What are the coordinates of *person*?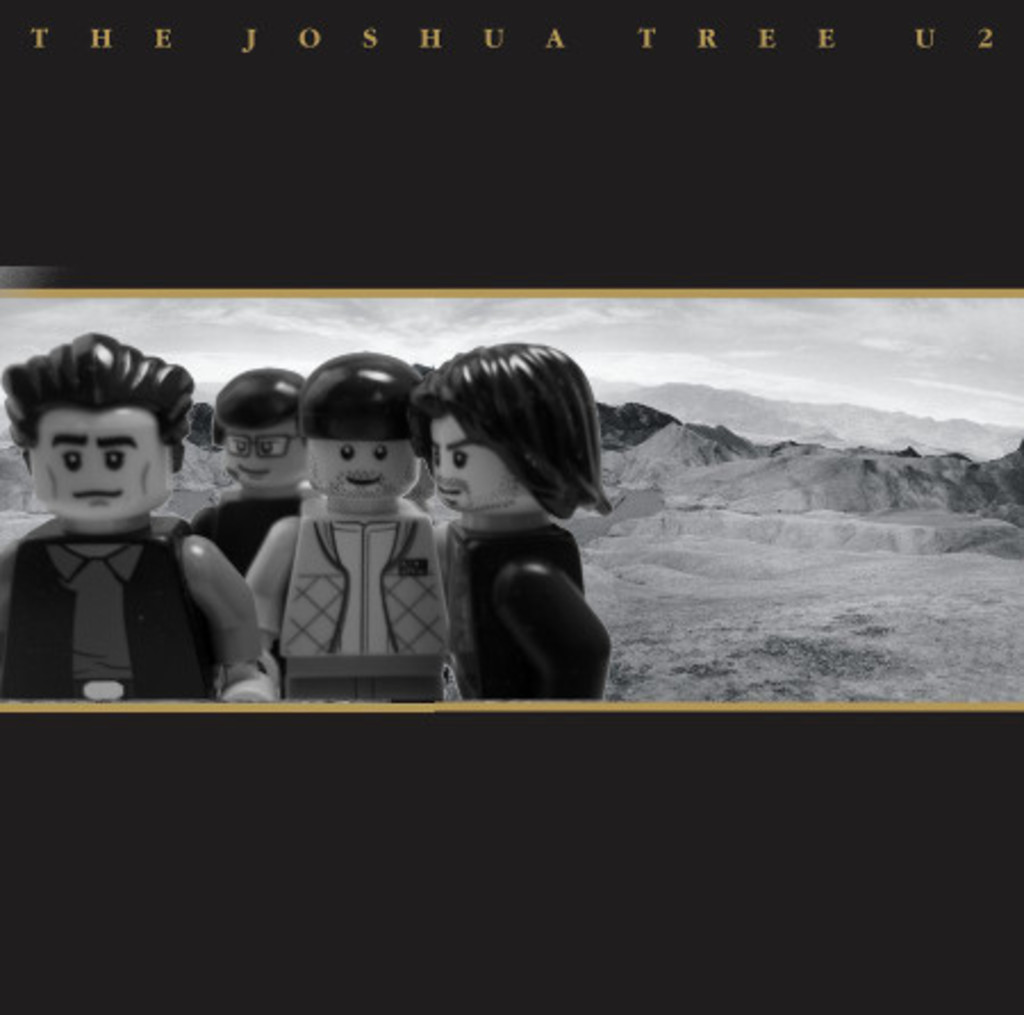
[407, 337, 614, 701].
